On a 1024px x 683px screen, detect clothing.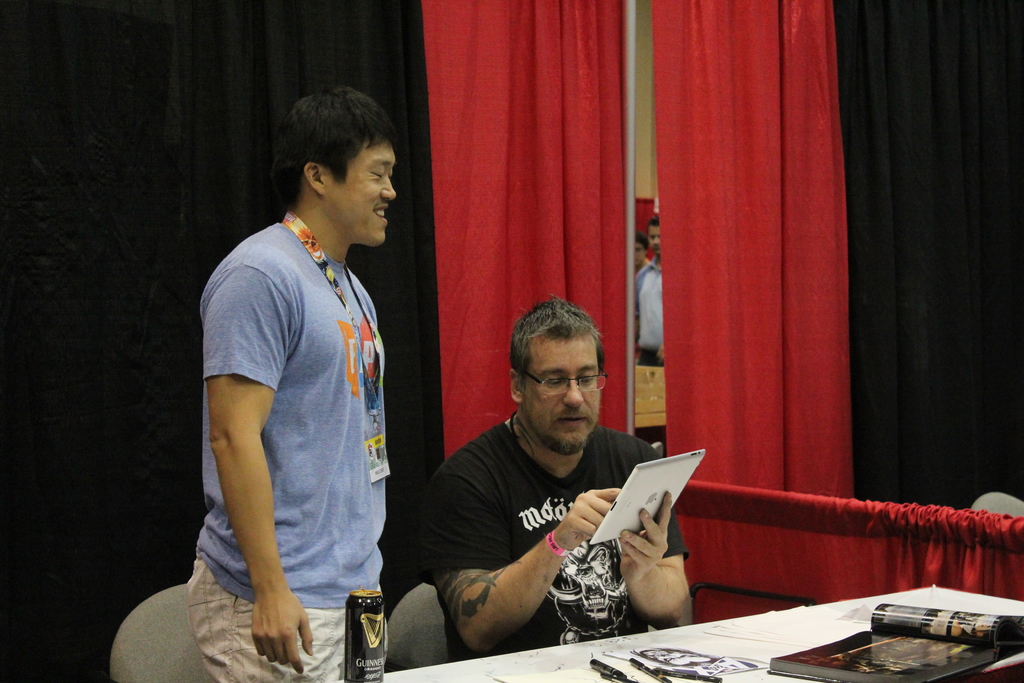
<region>413, 422, 718, 637</region>.
